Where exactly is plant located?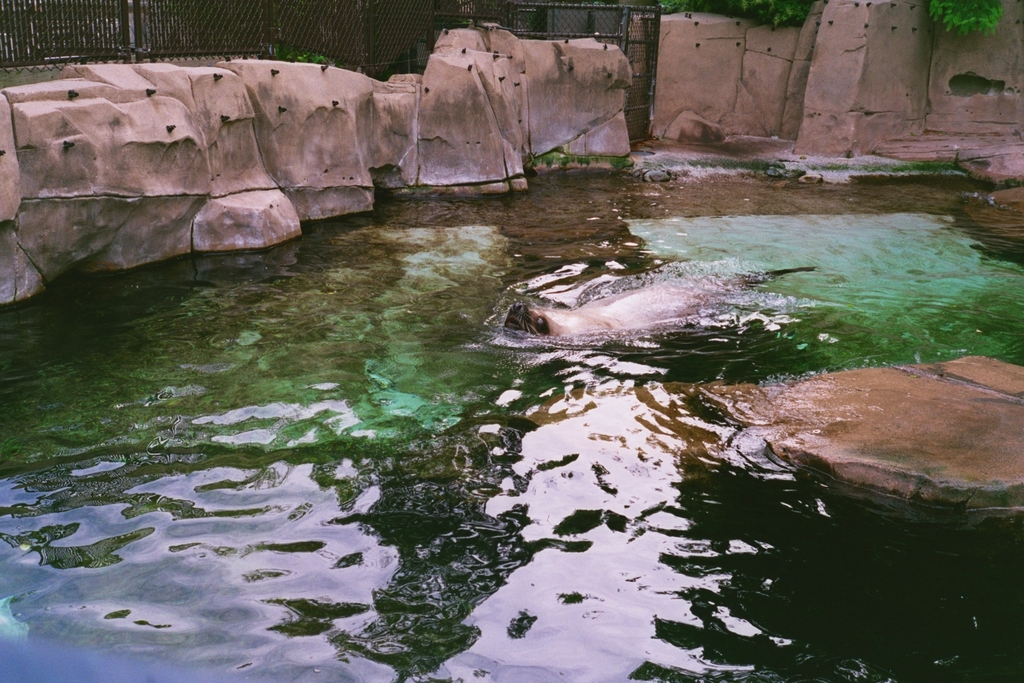
Its bounding box is bbox(532, 150, 629, 169).
